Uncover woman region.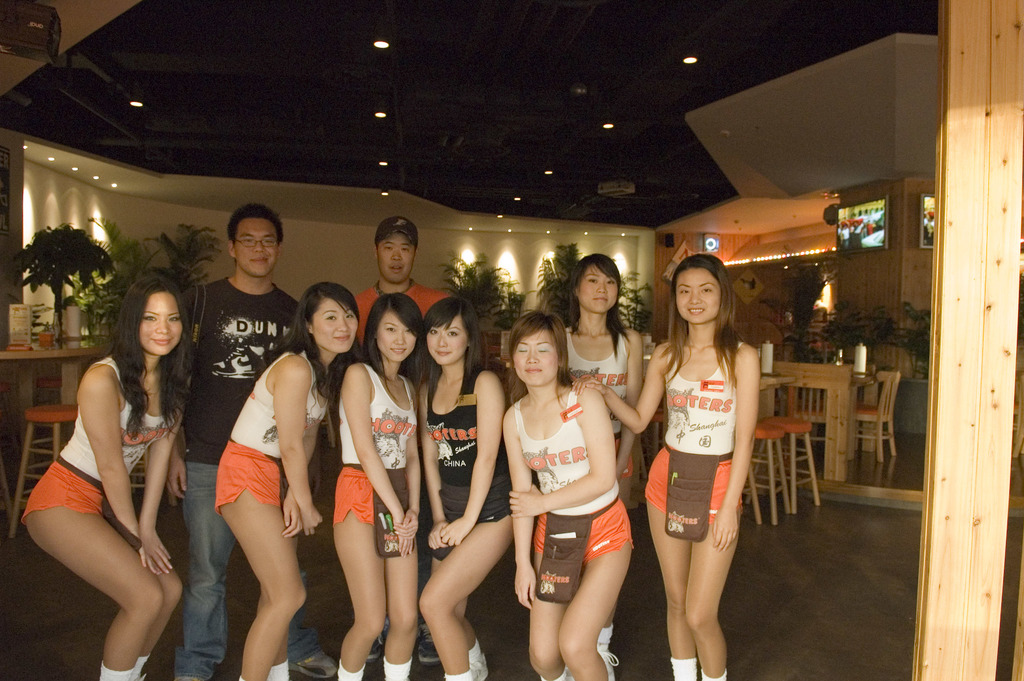
Uncovered: left=555, top=248, right=641, bottom=680.
